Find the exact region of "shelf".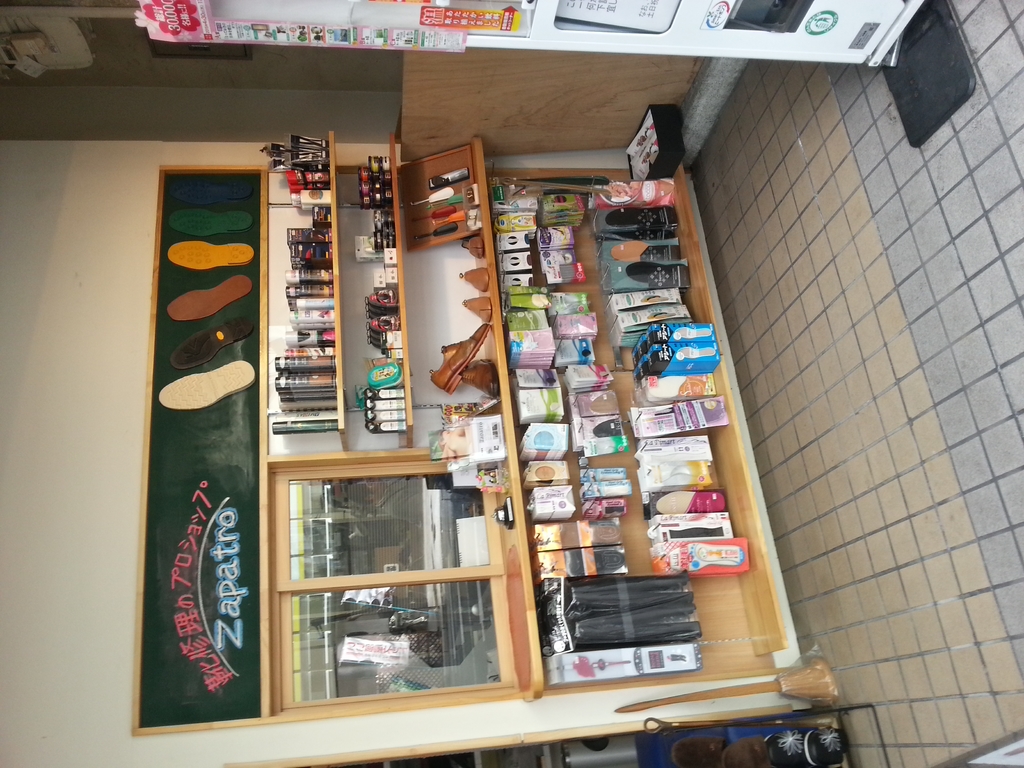
Exact region: bbox(340, 137, 417, 449).
